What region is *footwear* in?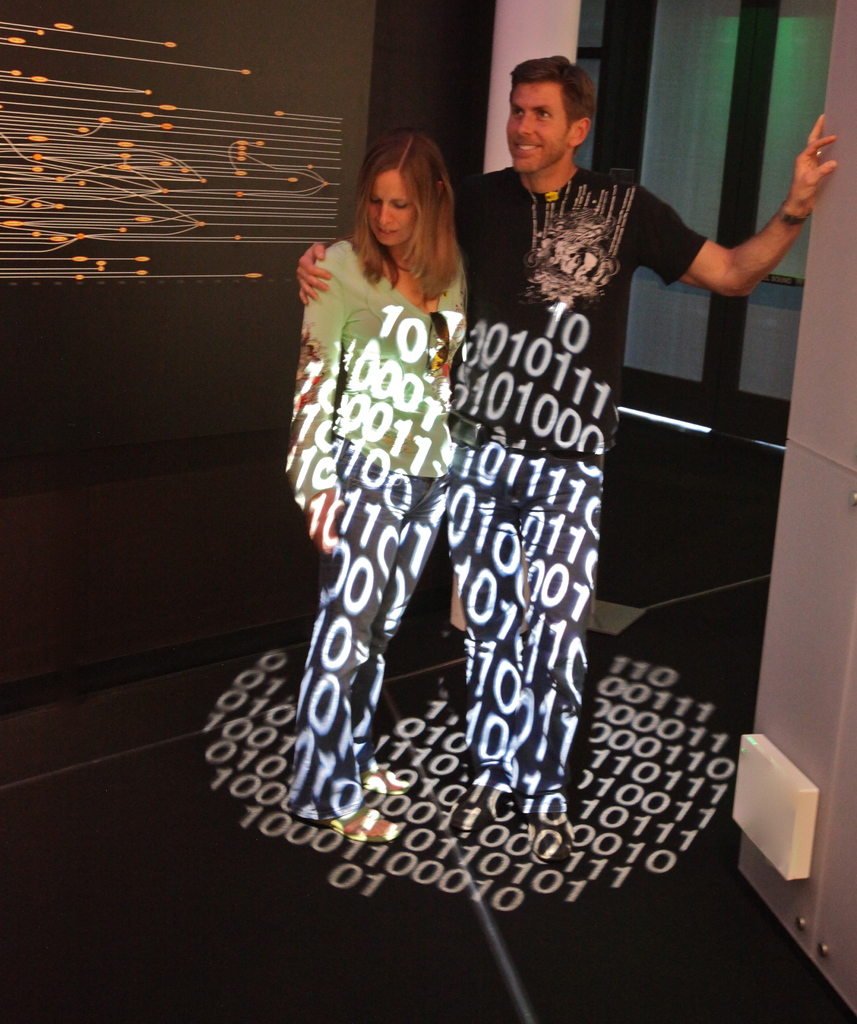
l=317, t=806, r=403, b=843.
